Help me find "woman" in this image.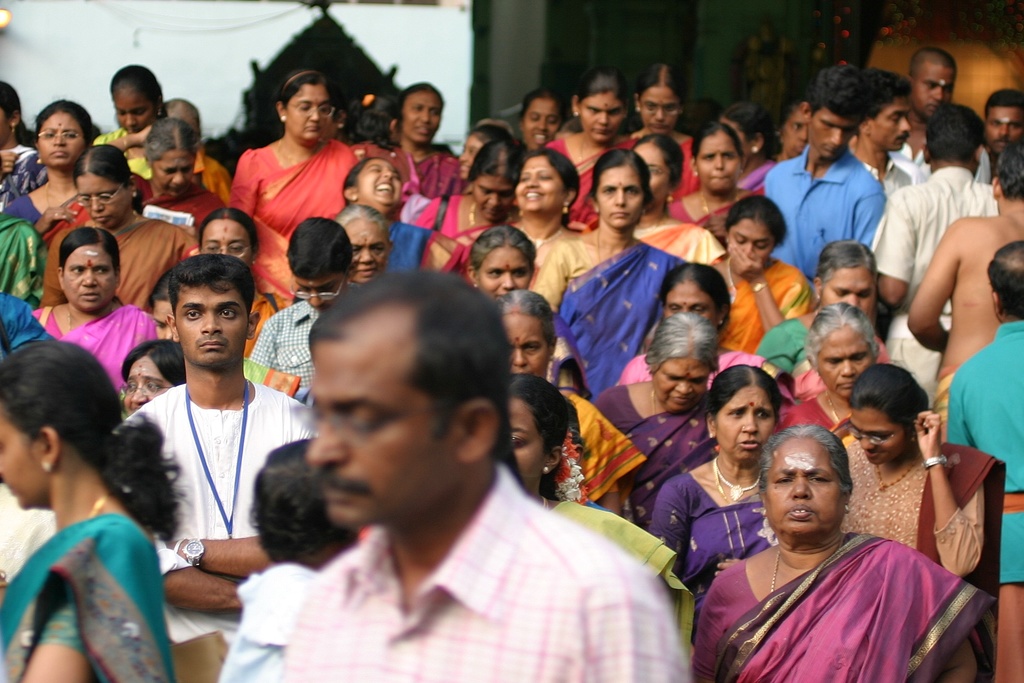
Found it: BBox(645, 361, 780, 638).
